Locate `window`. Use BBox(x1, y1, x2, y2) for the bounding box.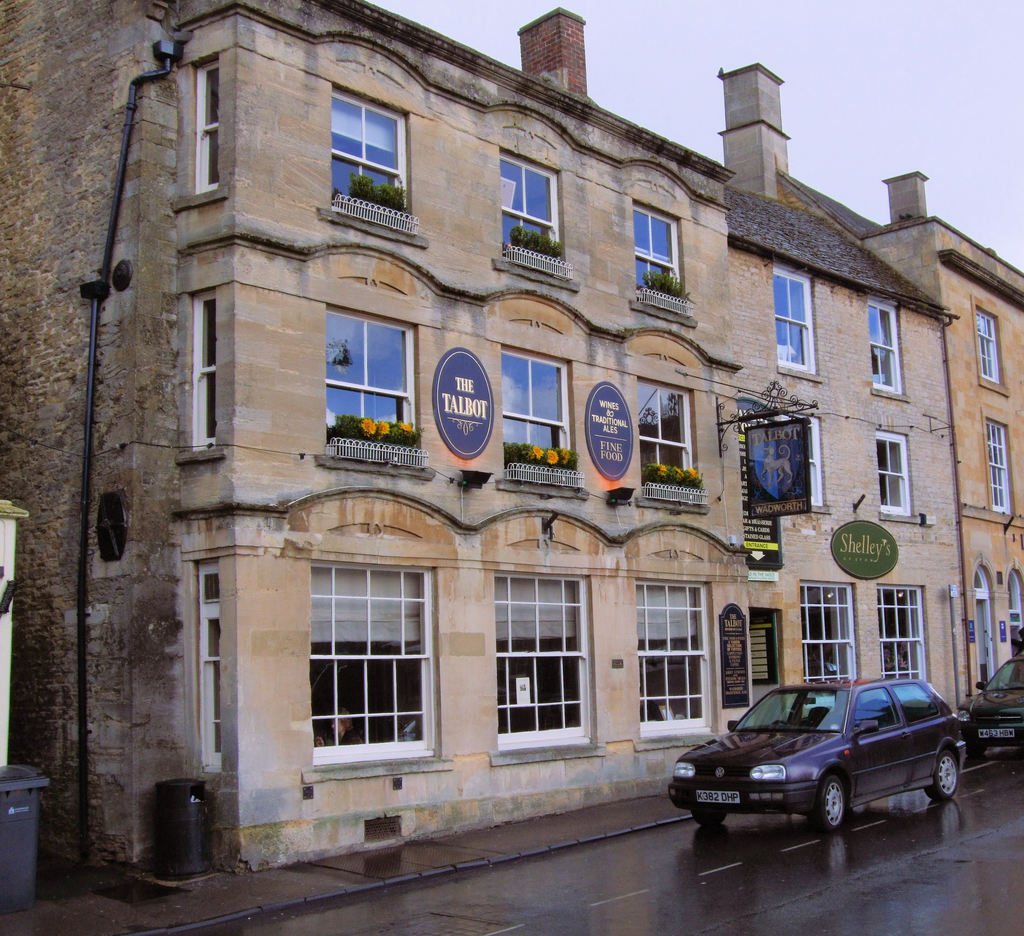
BBox(191, 288, 218, 450).
